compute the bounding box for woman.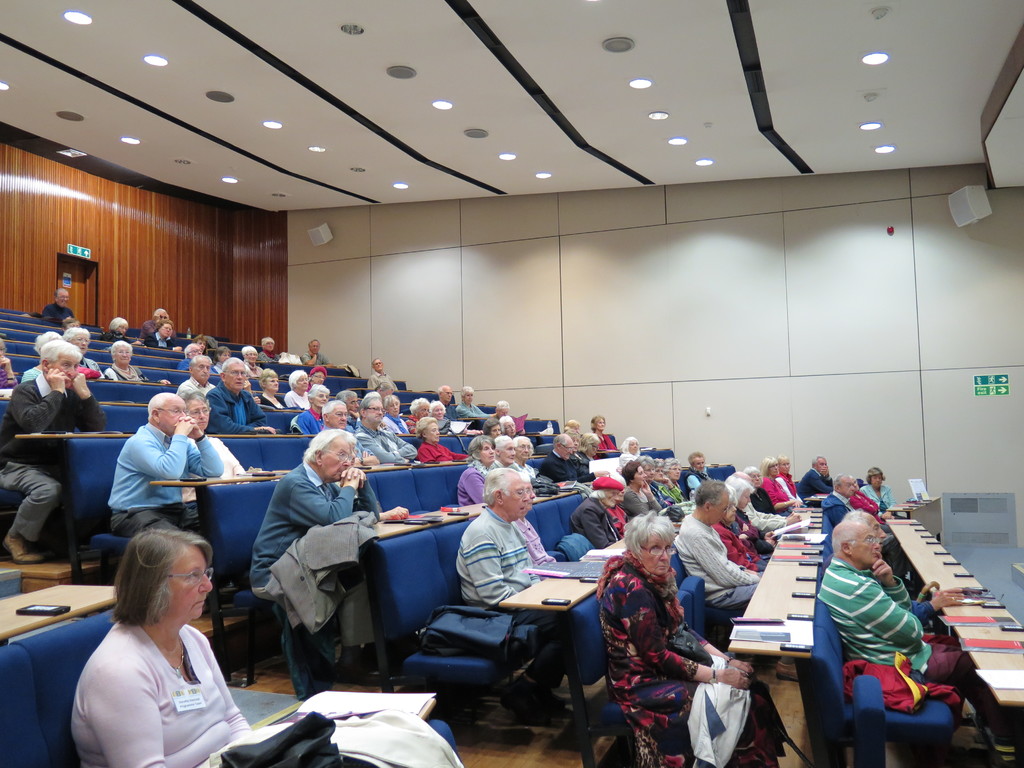
857/463/902/520.
